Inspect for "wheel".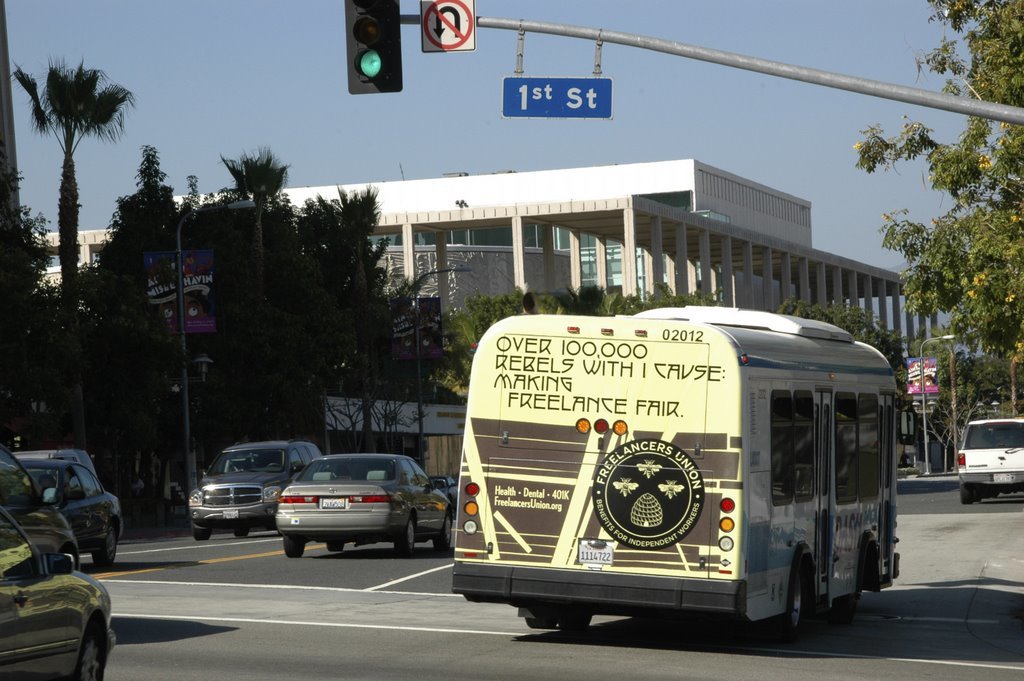
Inspection: 231, 528, 246, 535.
